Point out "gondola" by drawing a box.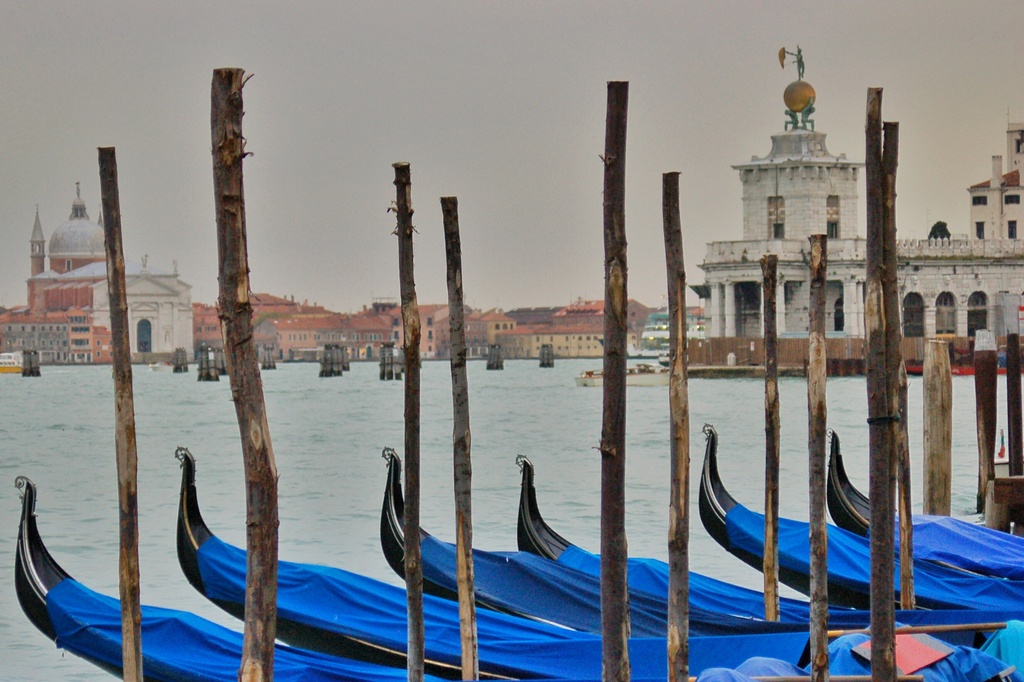
select_region(502, 441, 887, 627).
